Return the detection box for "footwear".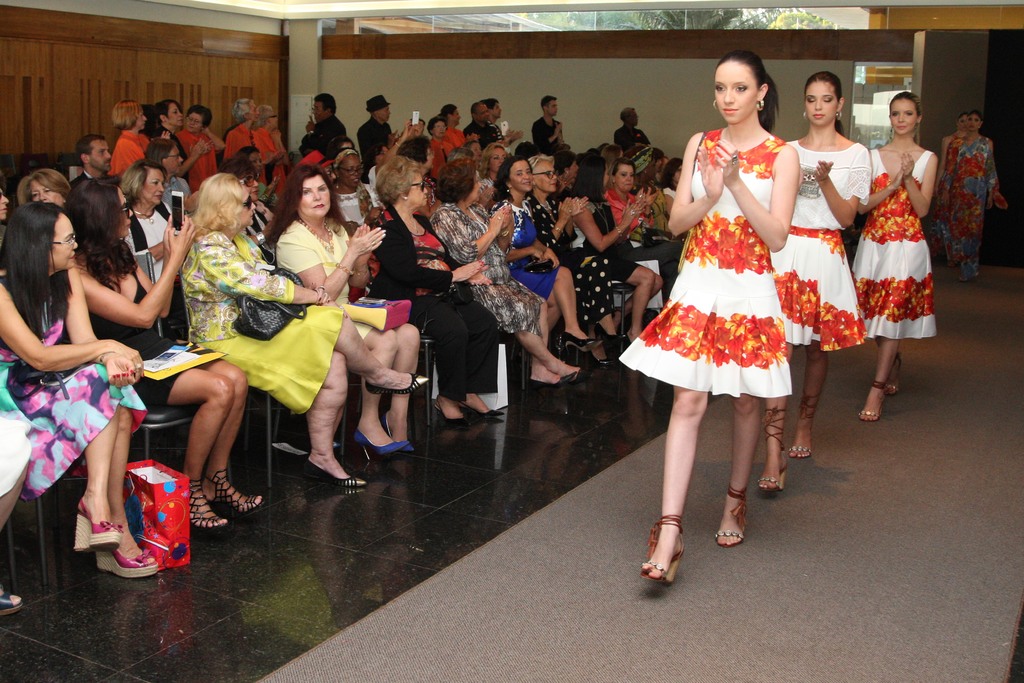
{"x1": 92, "y1": 547, "x2": 157, "y2": 578}.
